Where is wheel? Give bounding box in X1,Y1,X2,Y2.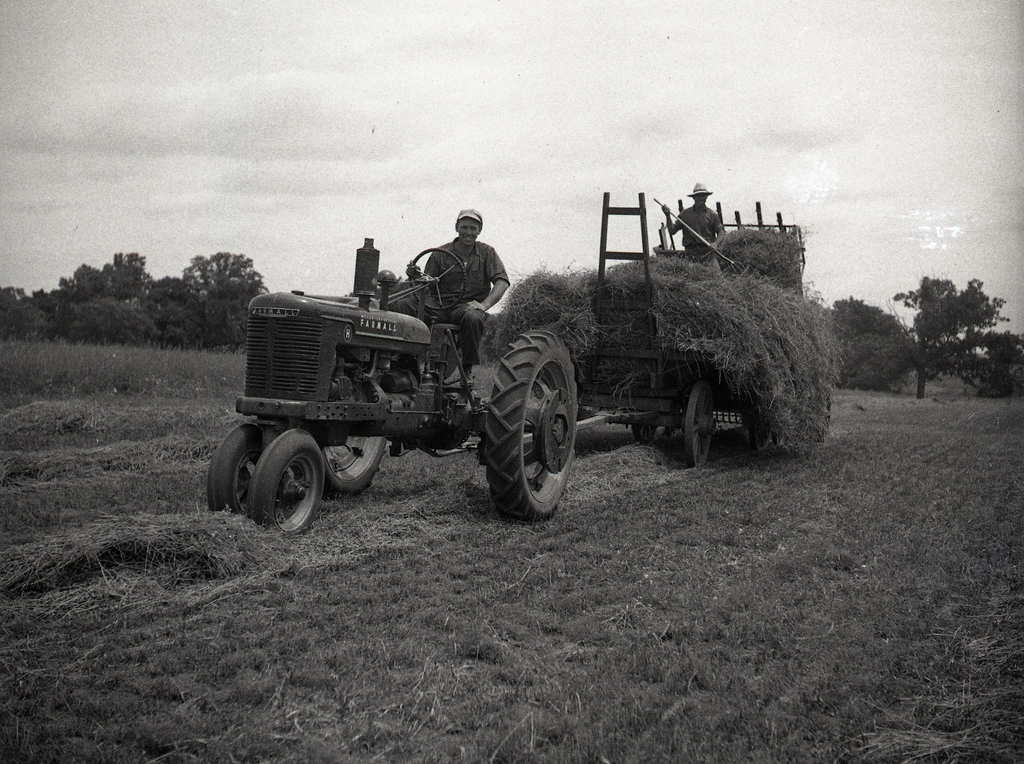
411,247,468,311.
